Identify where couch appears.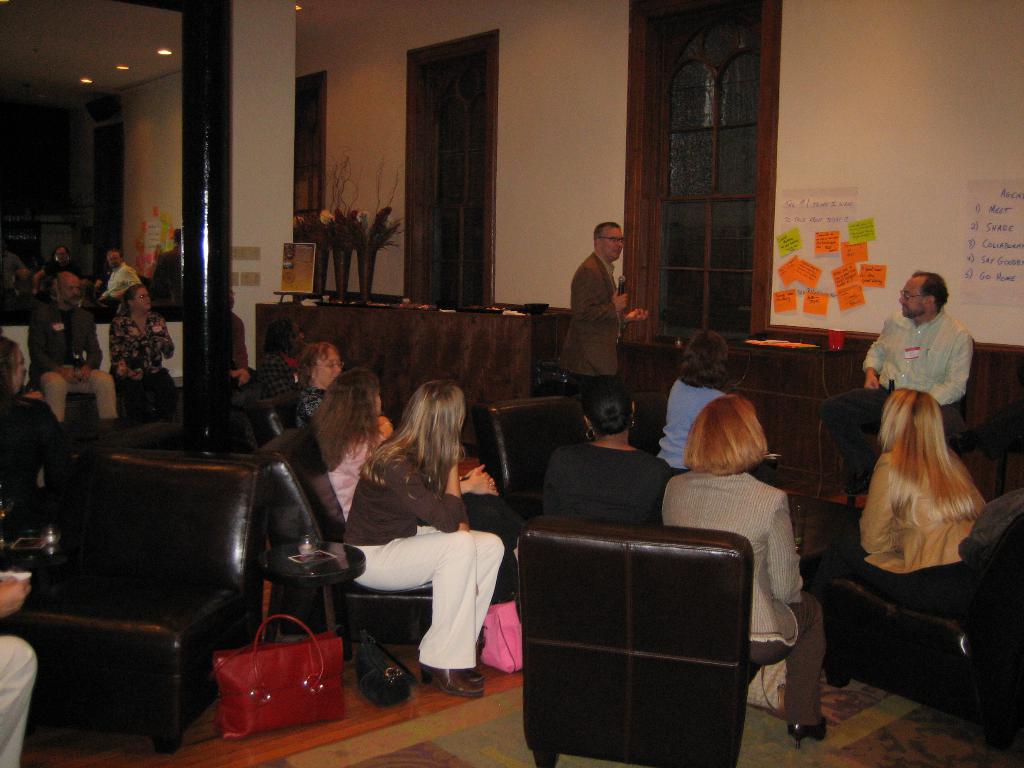
Appears at {"x1": 262, "y1": 424, "x2": 484, "y2": 660}.
